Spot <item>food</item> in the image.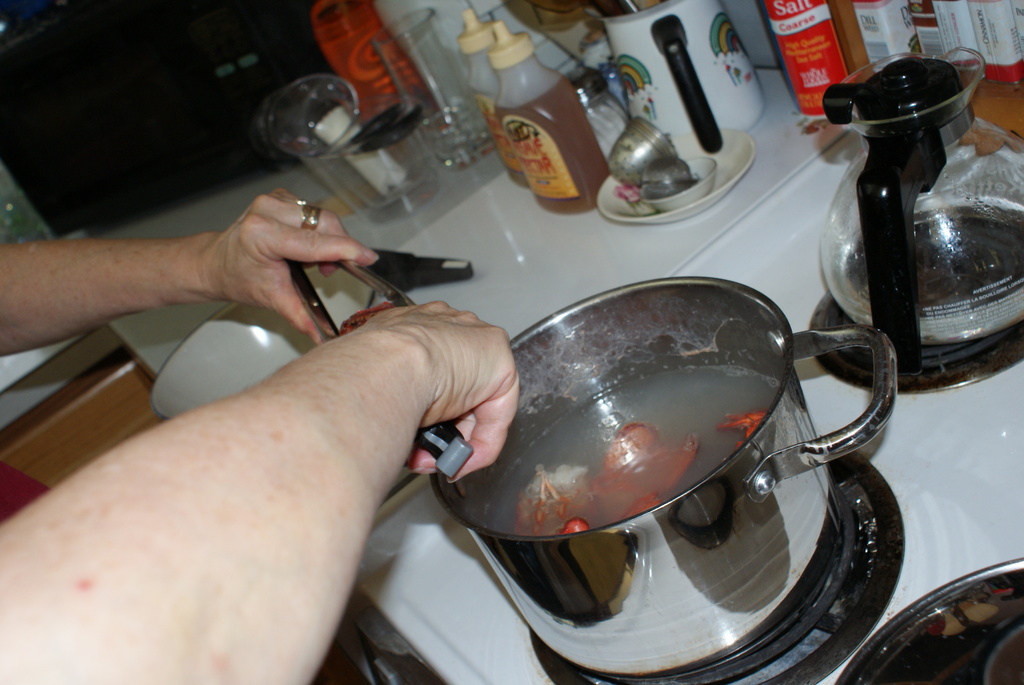
<item>food</item> found at l=334, t=303, r=397, b=339.
